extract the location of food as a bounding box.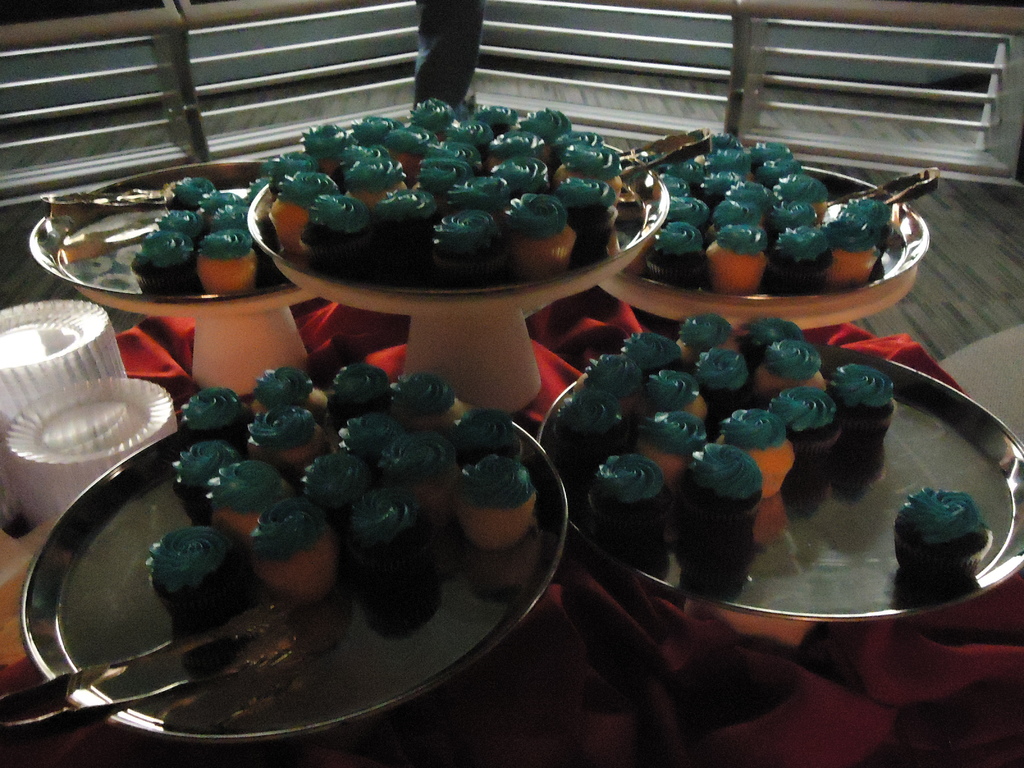
Rect(417, 159, 477, 200).
